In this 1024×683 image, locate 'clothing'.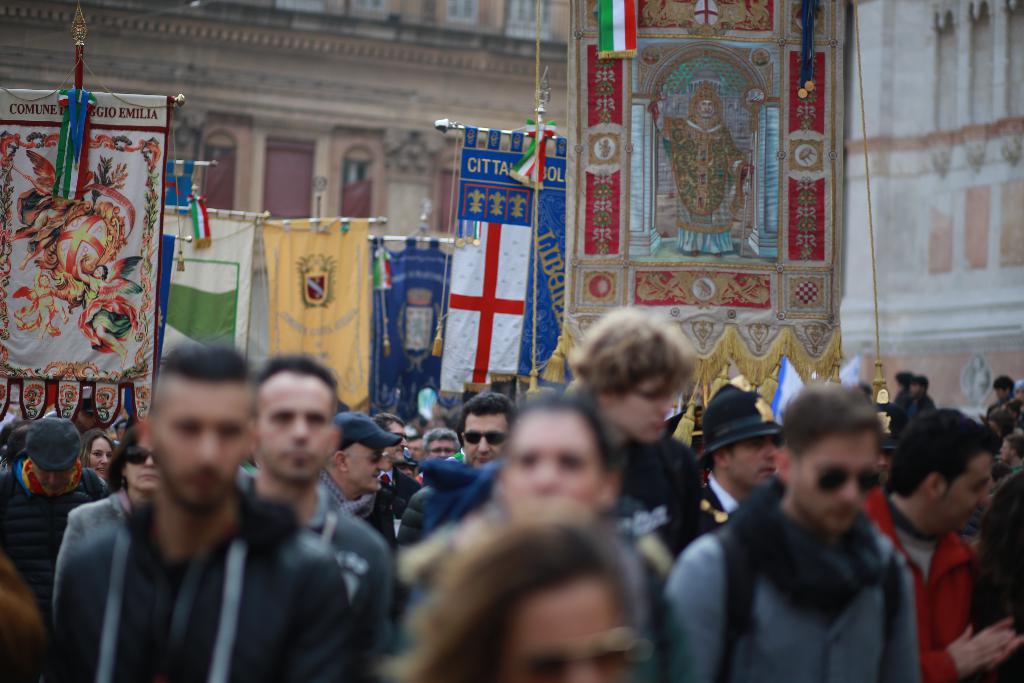
Bounding box: (67, 491, 348, 682).
